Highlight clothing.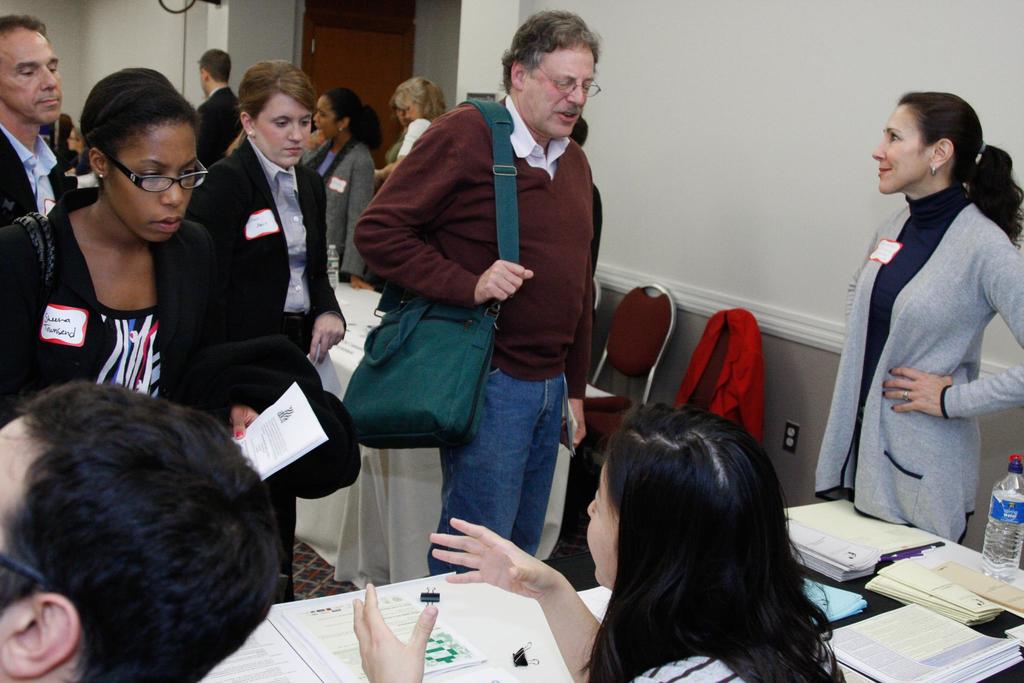
Highlighted region: 194, 82, 248, 160.
